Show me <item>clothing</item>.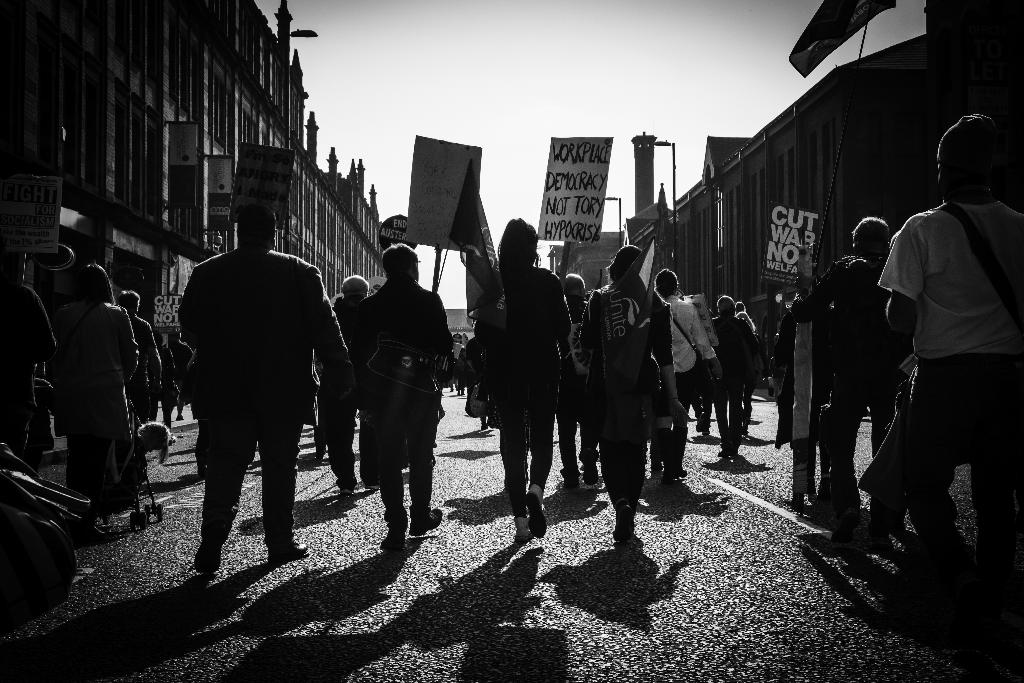
<item>clothing</item> is here: x1=316 y1=294 x2=356 y2=491.
